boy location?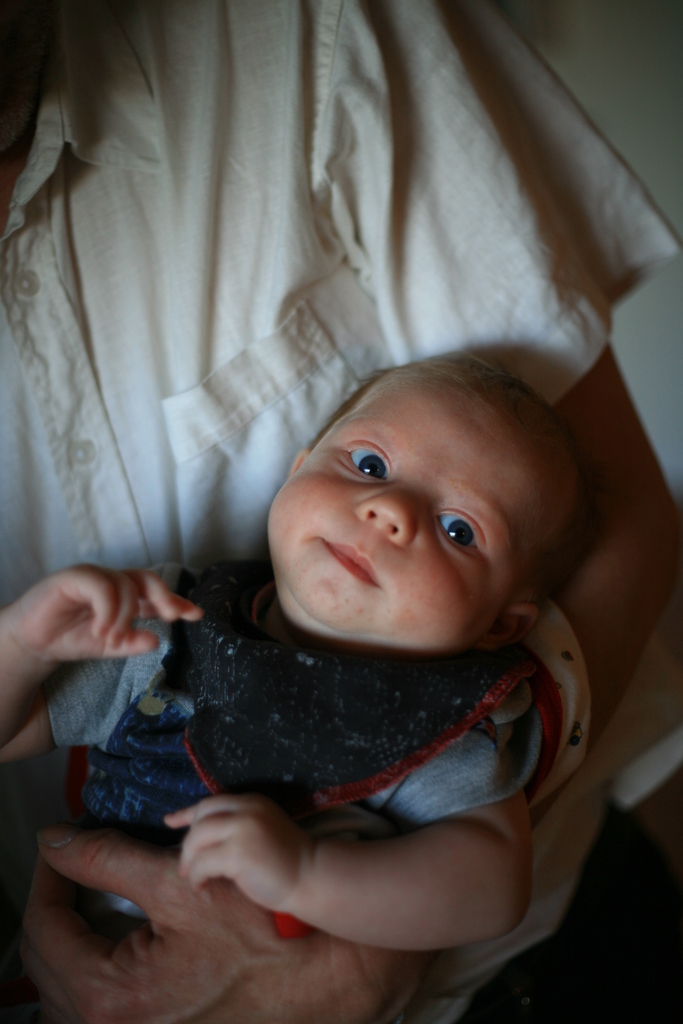
{"x1": 0, "y1": 347, "x2": 612, "y2": 1023}
